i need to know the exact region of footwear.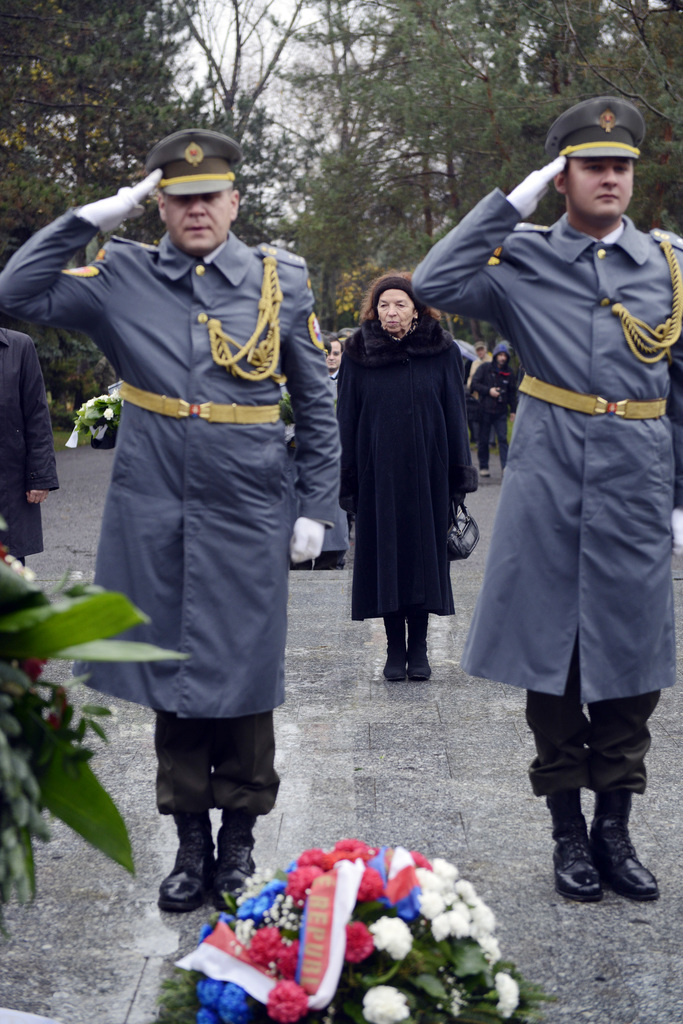
Region: x1=407 y1=649 x2=431 y2=679.
